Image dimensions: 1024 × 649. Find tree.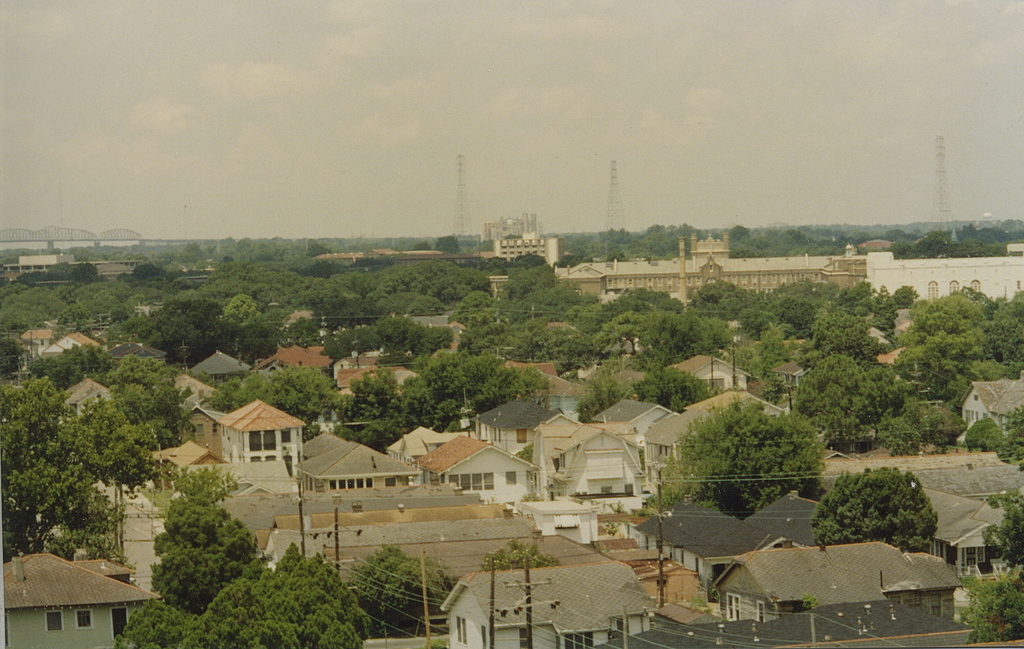
select_region(434, 232, 460, 261).
